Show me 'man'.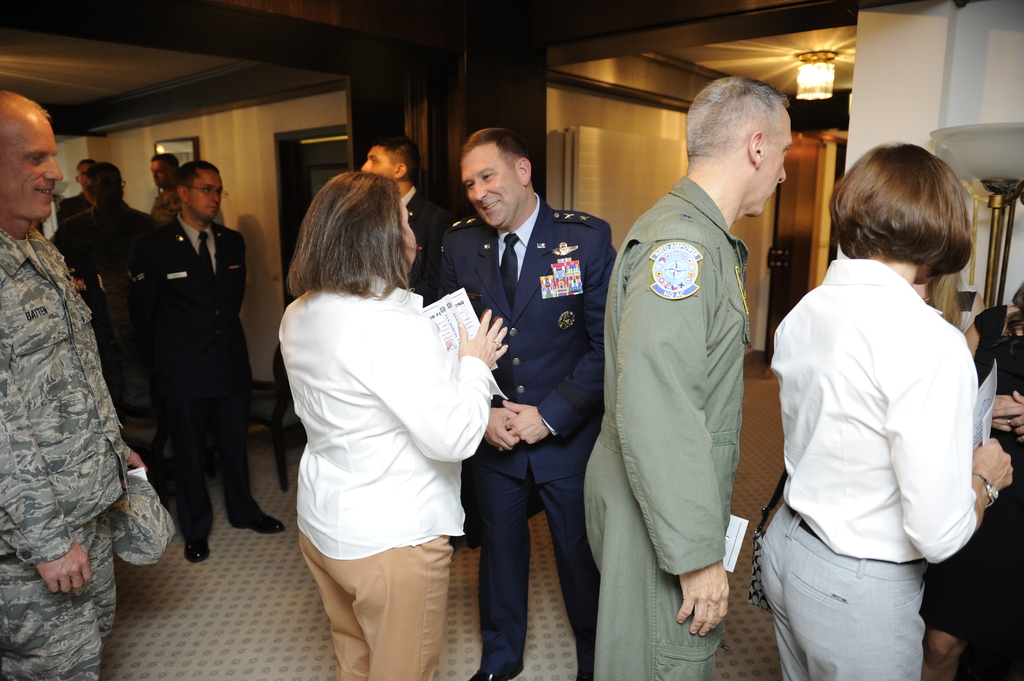
'man' is here: <bbox>578, 77, 795, 669</bbox>.
